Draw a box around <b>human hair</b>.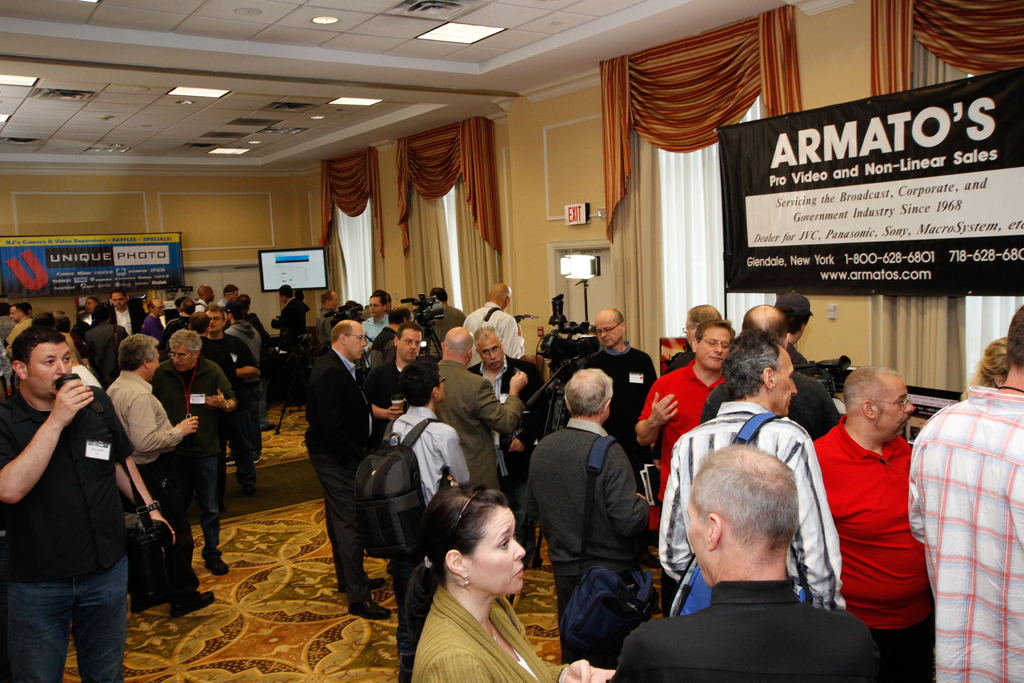
x1=566 y1=366 x2=613 y2=419.
